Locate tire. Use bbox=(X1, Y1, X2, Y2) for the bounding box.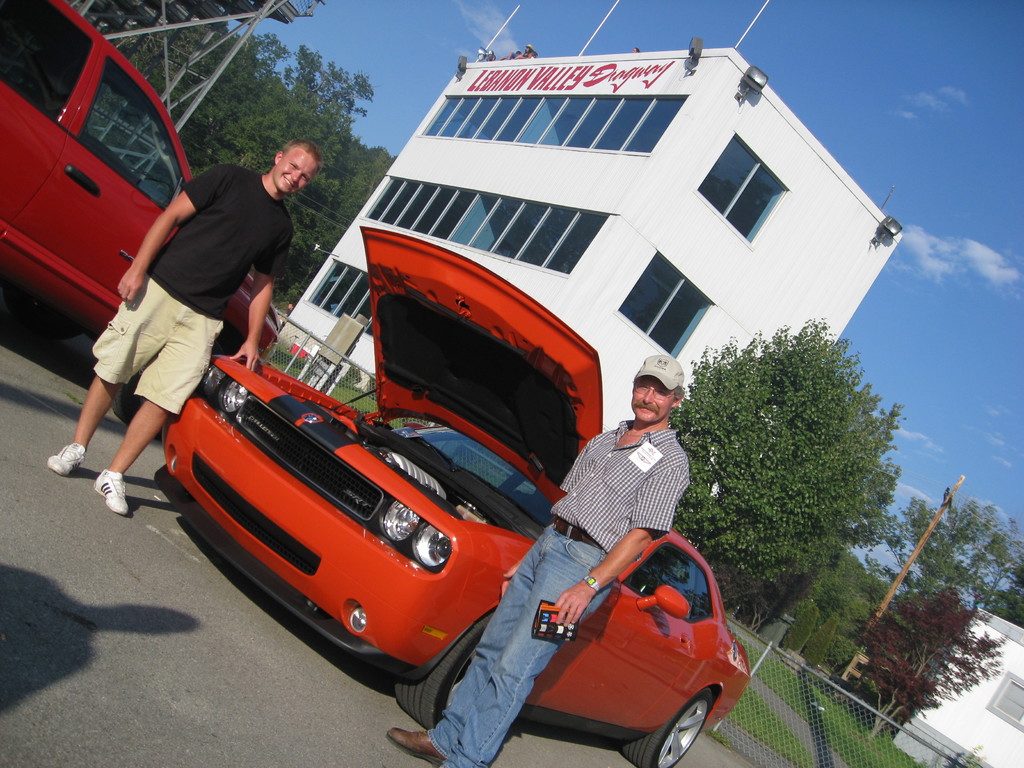
bbox=(108, 383, 139, 420).
